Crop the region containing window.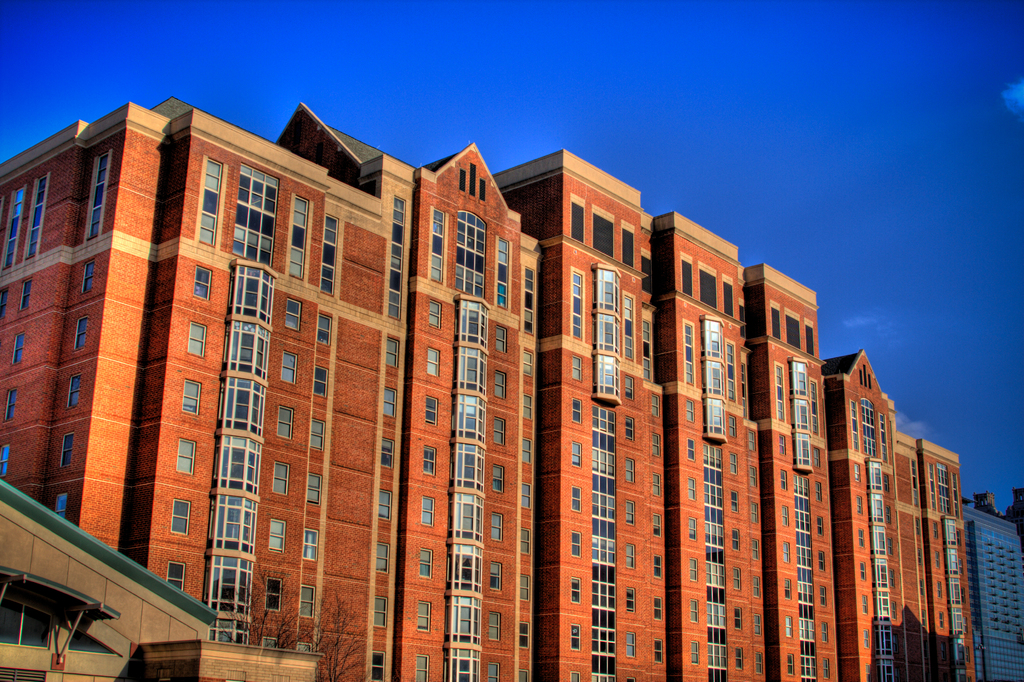
Crop region: <box>4,390,19,419</box>.
